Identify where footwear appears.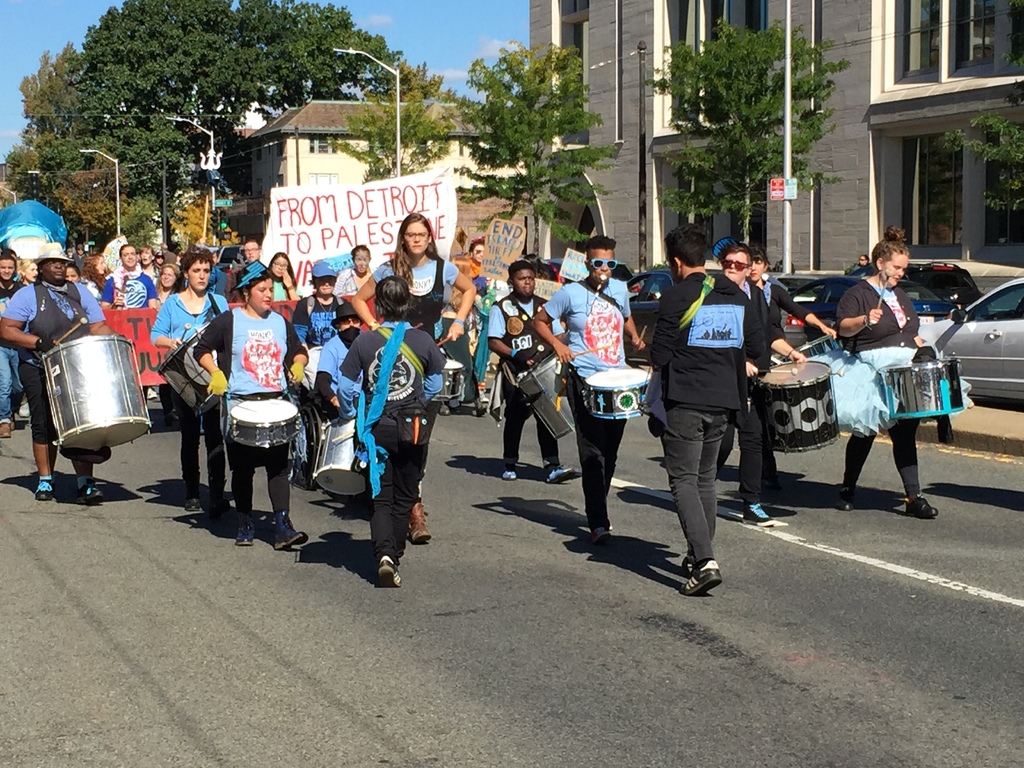
Appears at bbox=(78, 478, 104, 508).
